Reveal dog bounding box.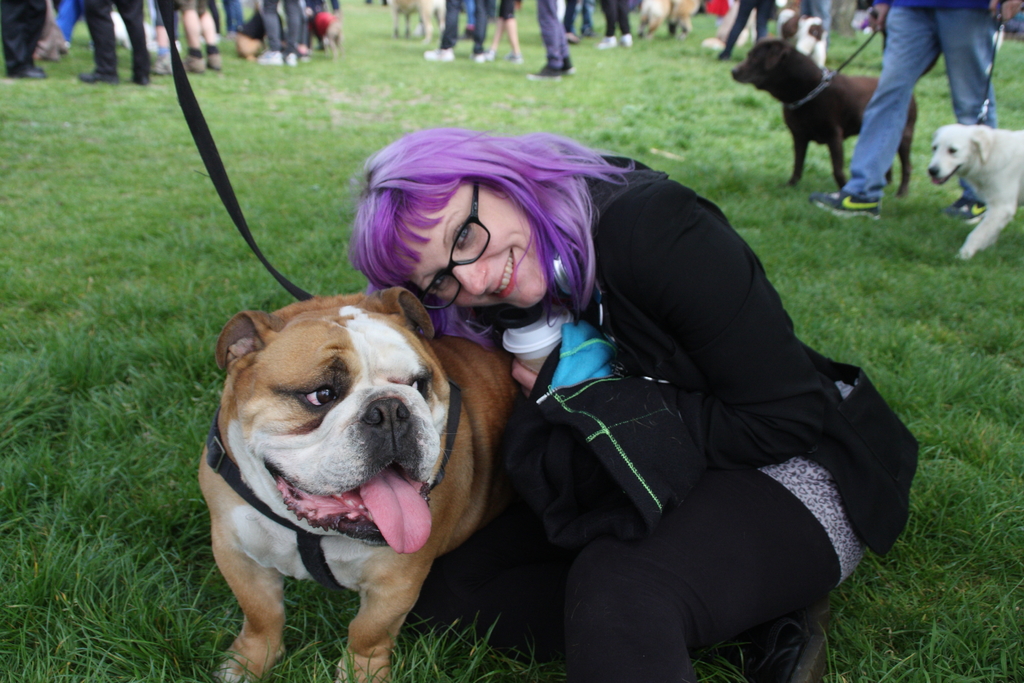
Revealed: {"x1": 771, "y1": 1, "x2": 826, "y2": 67}.
